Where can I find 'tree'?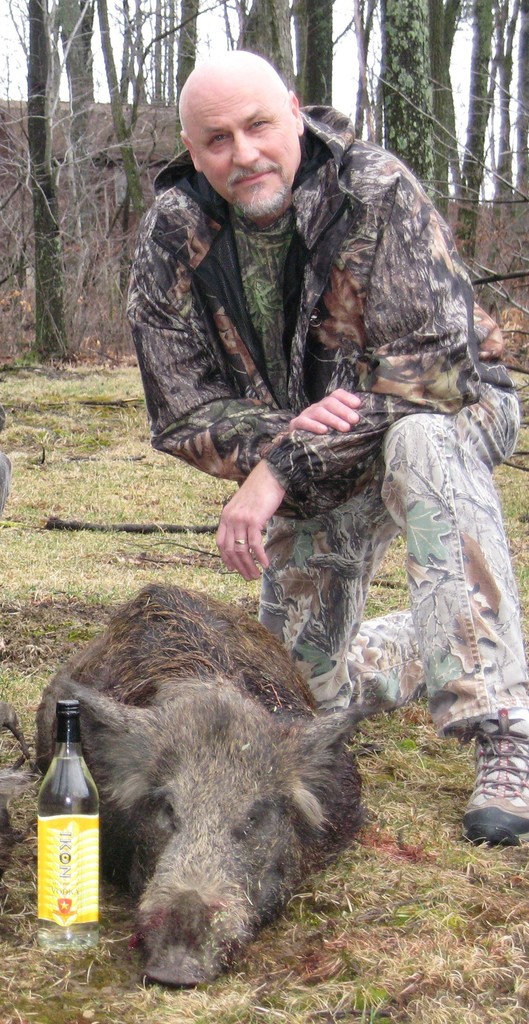
You can find it at <region>89, 0, 166, 244</region>.
